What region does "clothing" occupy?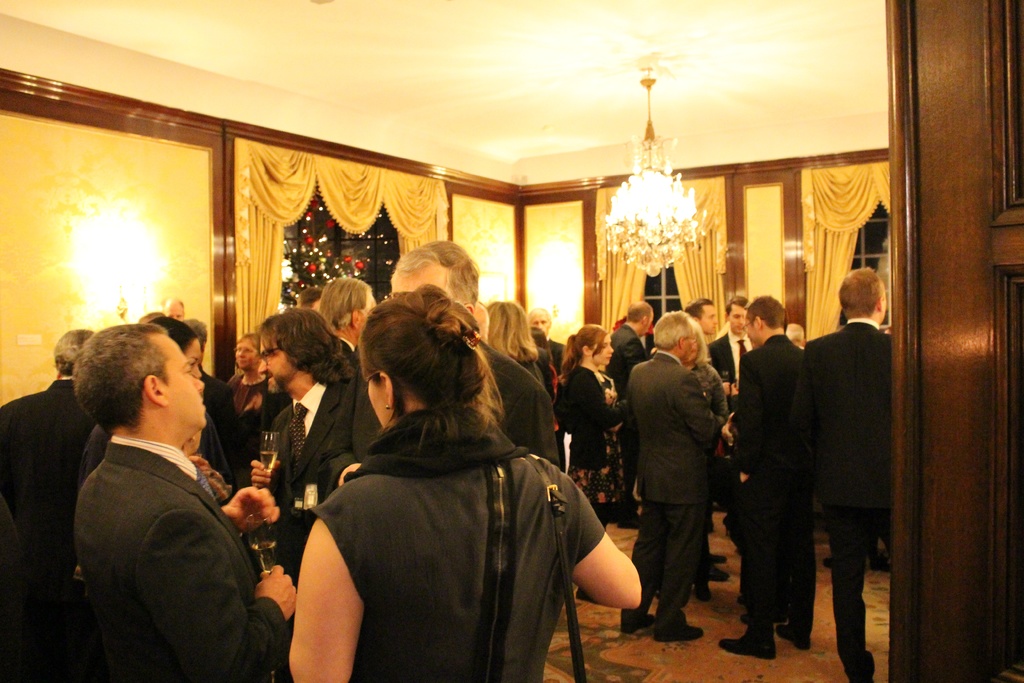
<bbox>723, 323, 817, 648</bbox>.
